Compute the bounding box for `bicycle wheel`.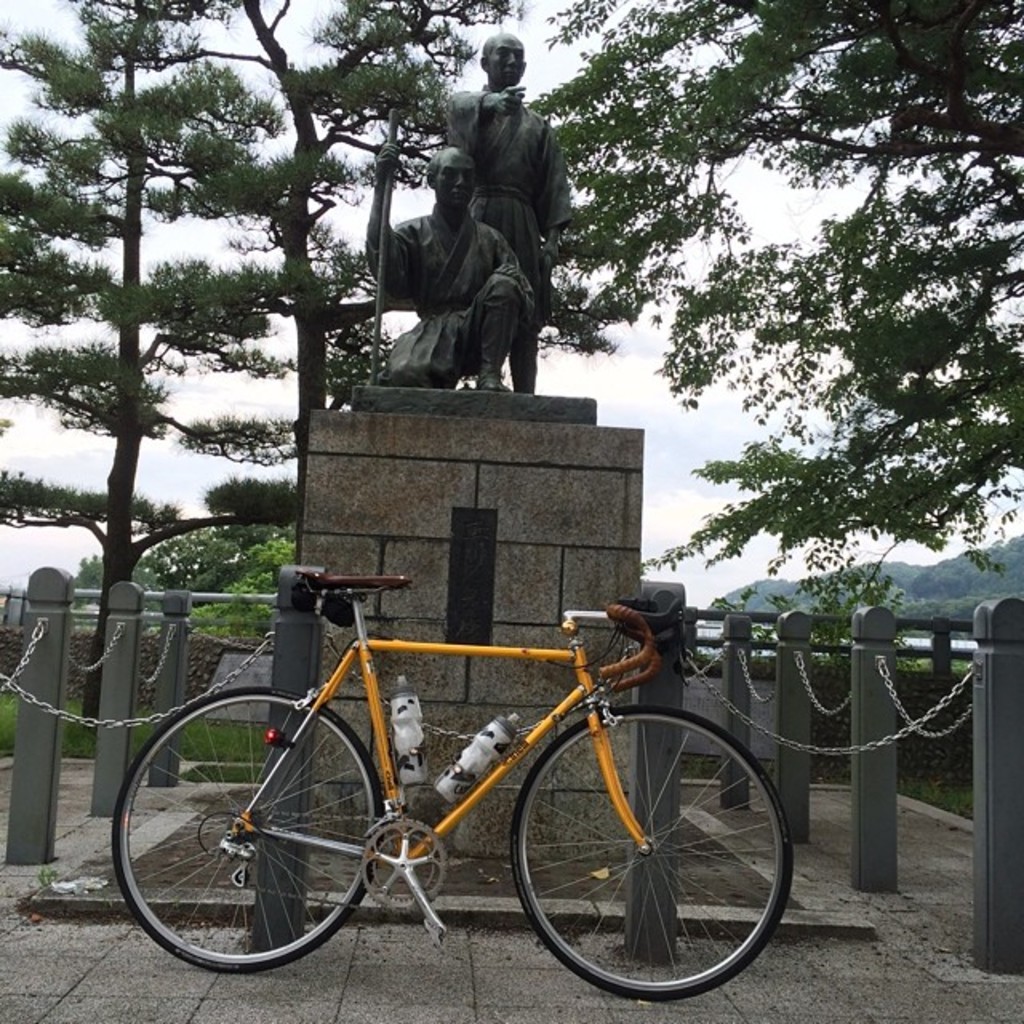
locate(107, 688, 394, 971).
